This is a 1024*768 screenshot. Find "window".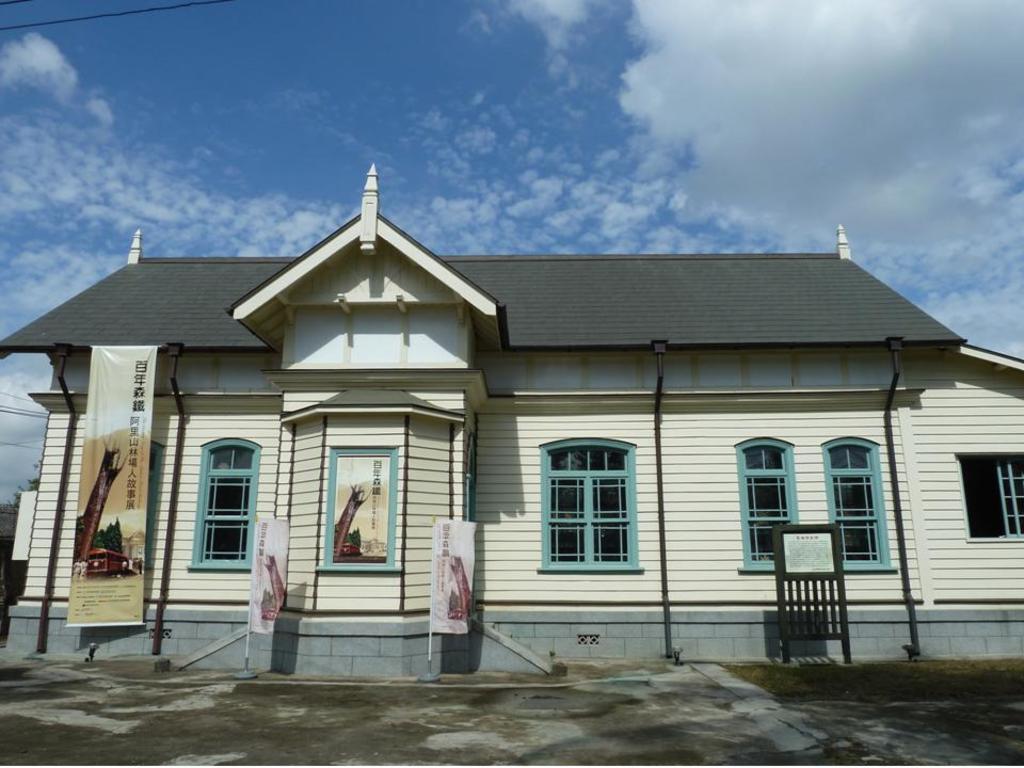
Bounding box: 955,451,1023,545.
